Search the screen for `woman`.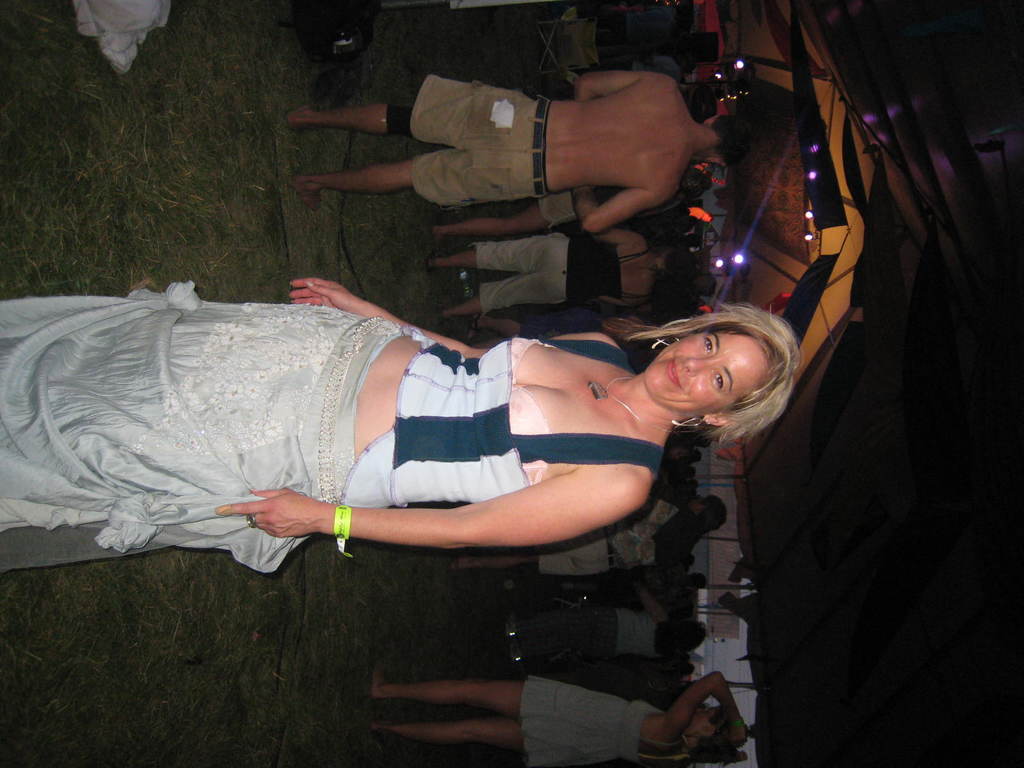
Found at x1=367, y1=671, x2=755, y2=767.
